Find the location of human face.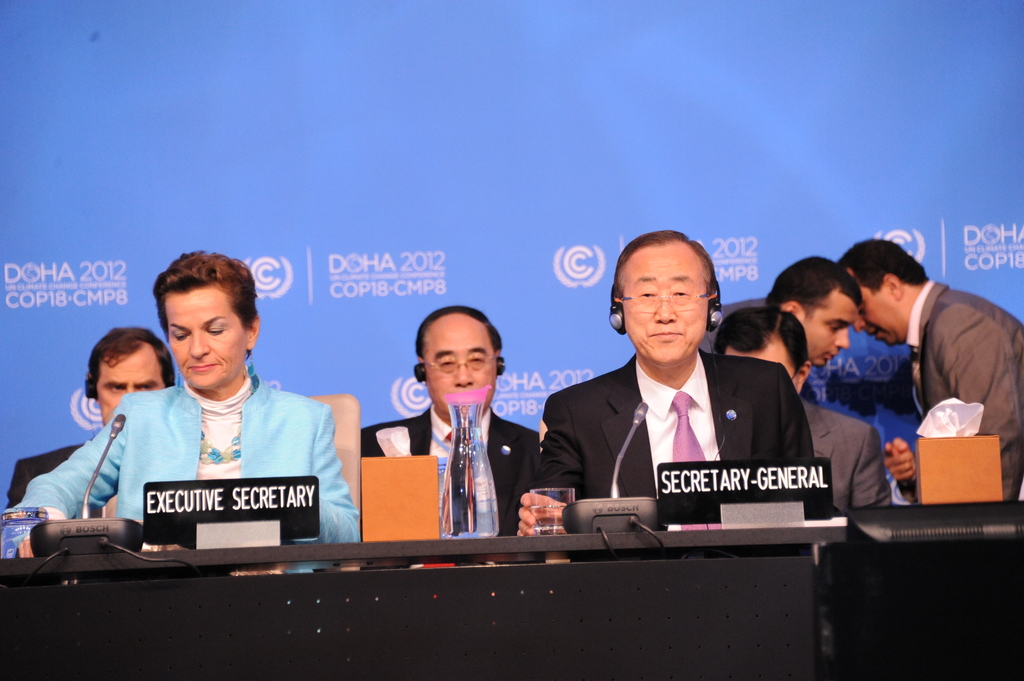
Location: 724/331/801/395.
